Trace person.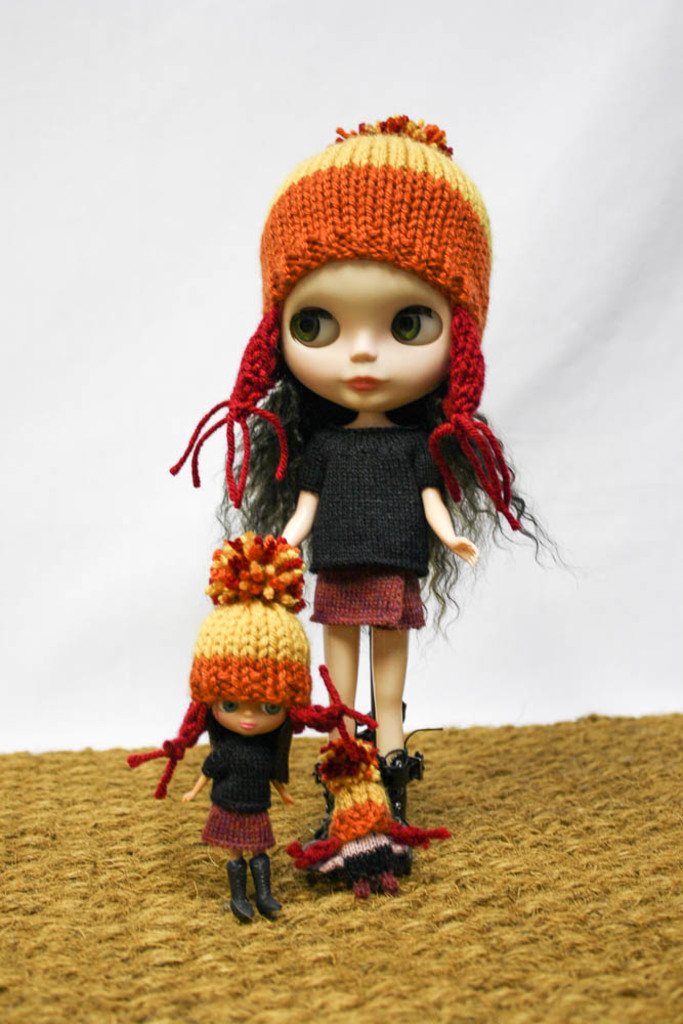
Traced to x1=123, y1=529, x2=379, y2=928.
